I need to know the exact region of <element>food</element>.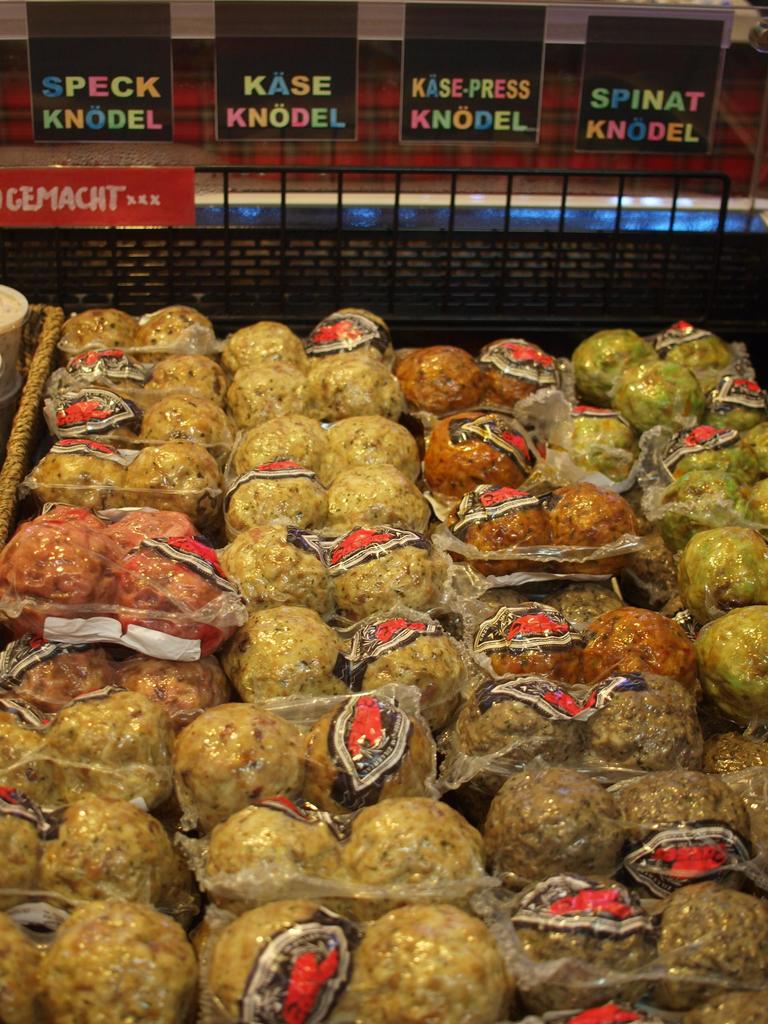
Region: (left=565, top=552, right=623, bottom=585).
